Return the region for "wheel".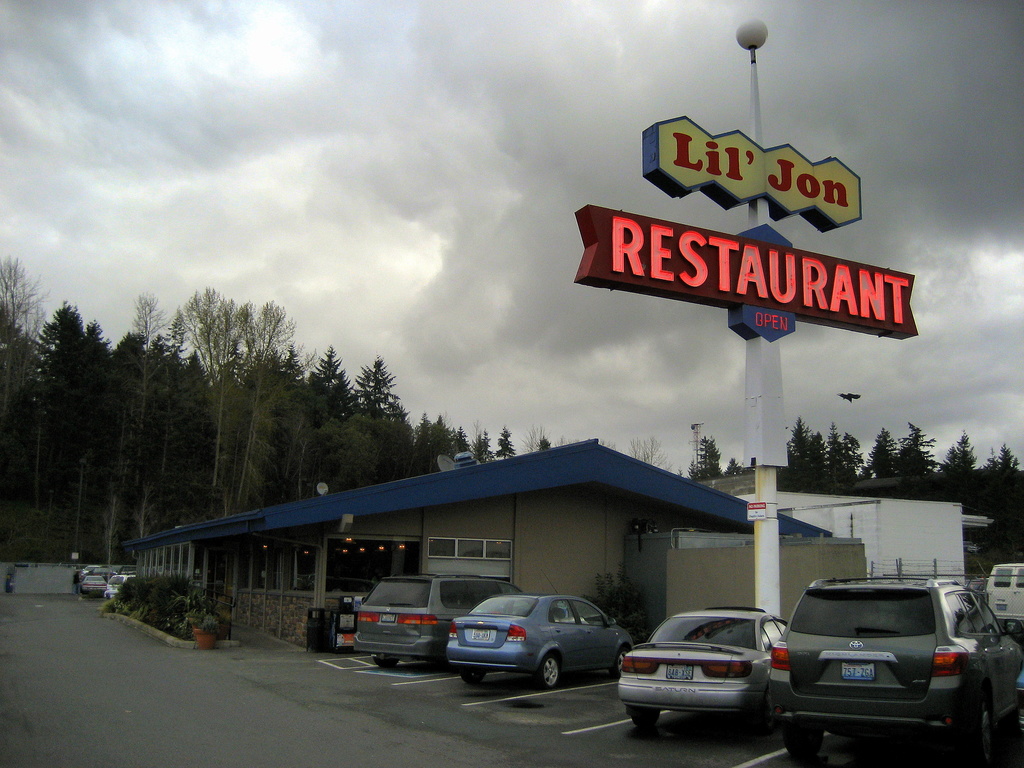
(left=964, top=696, right=999, bottom=767).
